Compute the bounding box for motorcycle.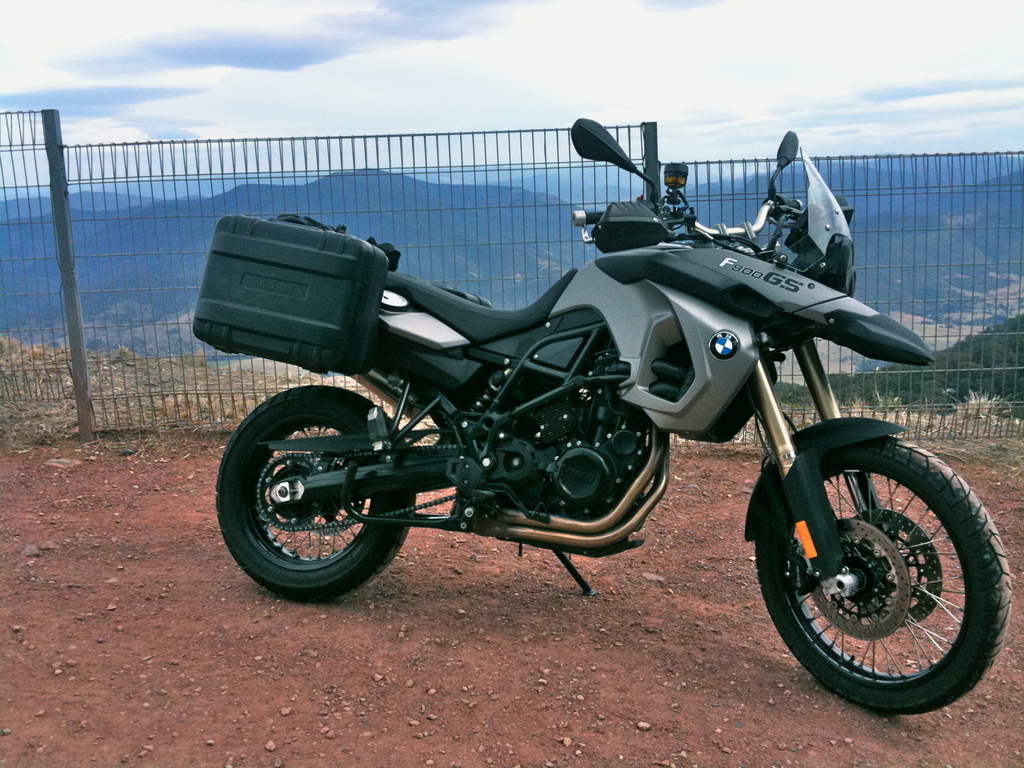
{"x1": 196, "y1": 122, "x2": 996, "y2": 701}.
